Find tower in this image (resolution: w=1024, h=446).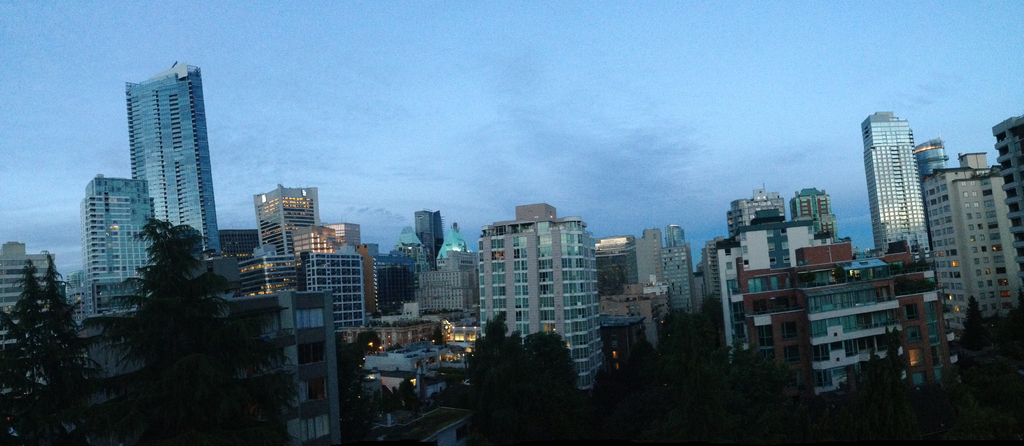
left=736, top=198, right=783, bottom=235.
